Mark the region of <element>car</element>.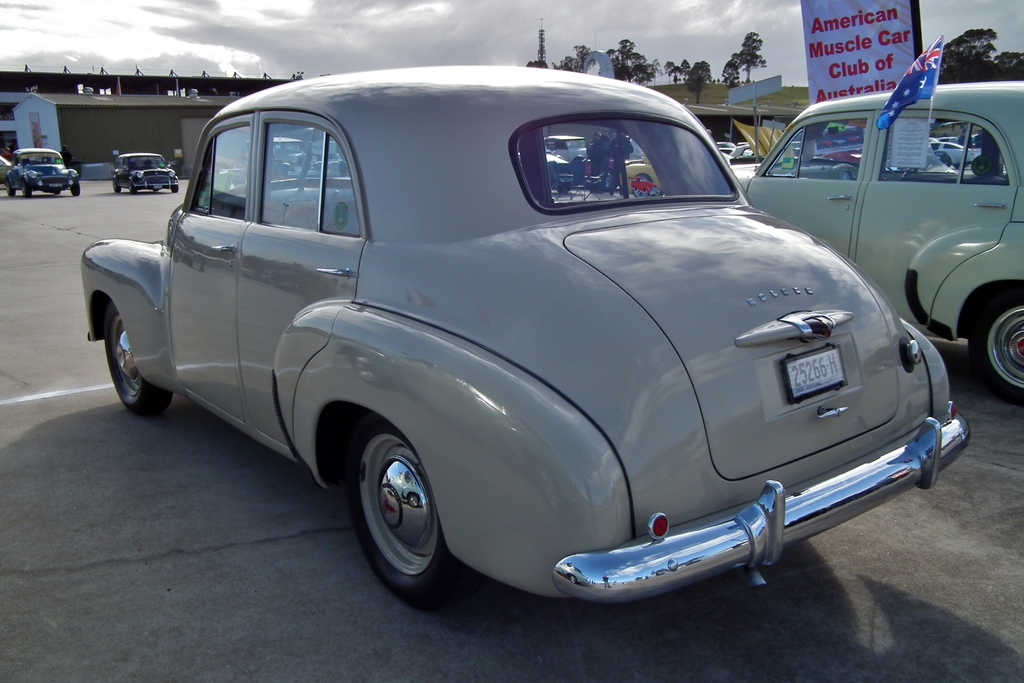
Region: bbox=(3, 151, 78, 197).
